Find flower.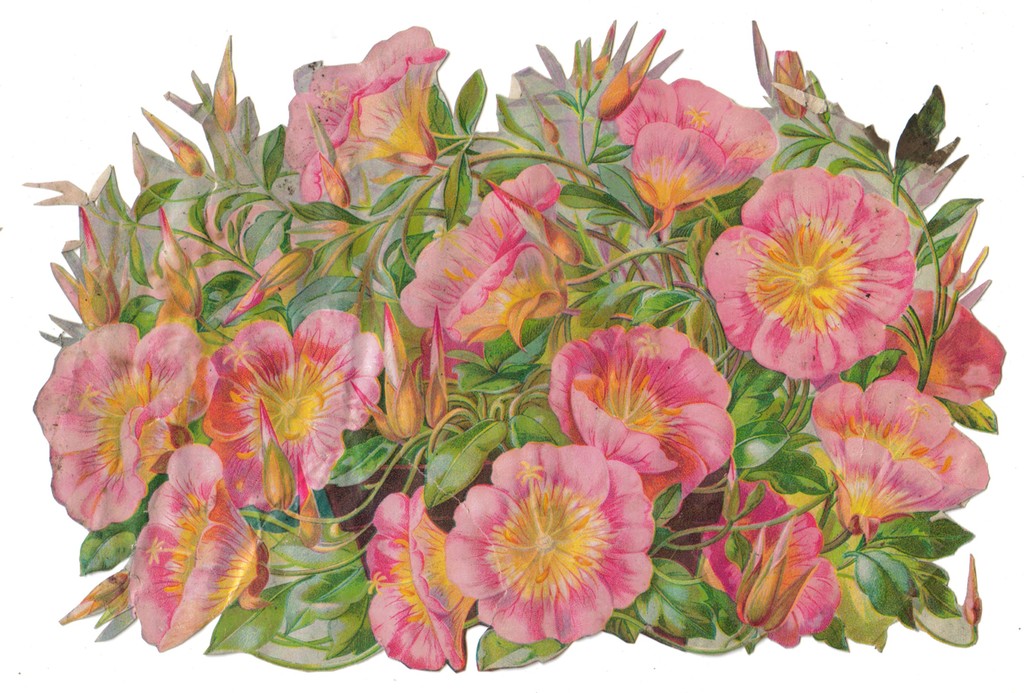
(x1=367, y1=482, x2=479, y2=673).
